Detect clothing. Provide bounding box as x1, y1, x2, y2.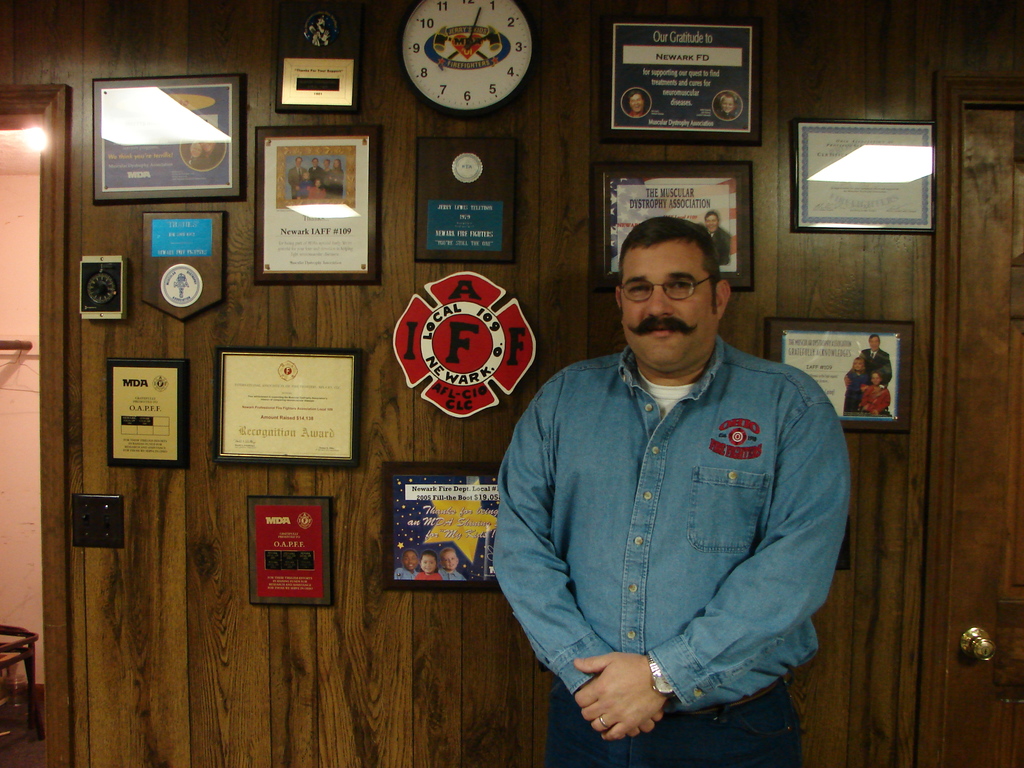
717, 111, 735, 118.
